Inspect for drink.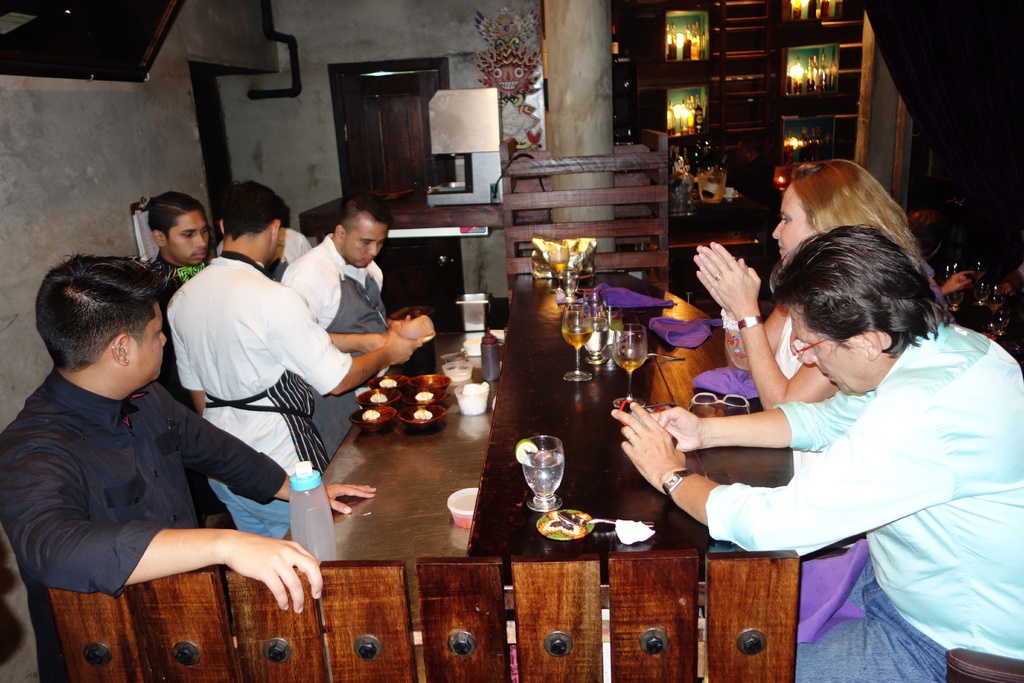
Inspection: crop(614, 324, 646, 407).
